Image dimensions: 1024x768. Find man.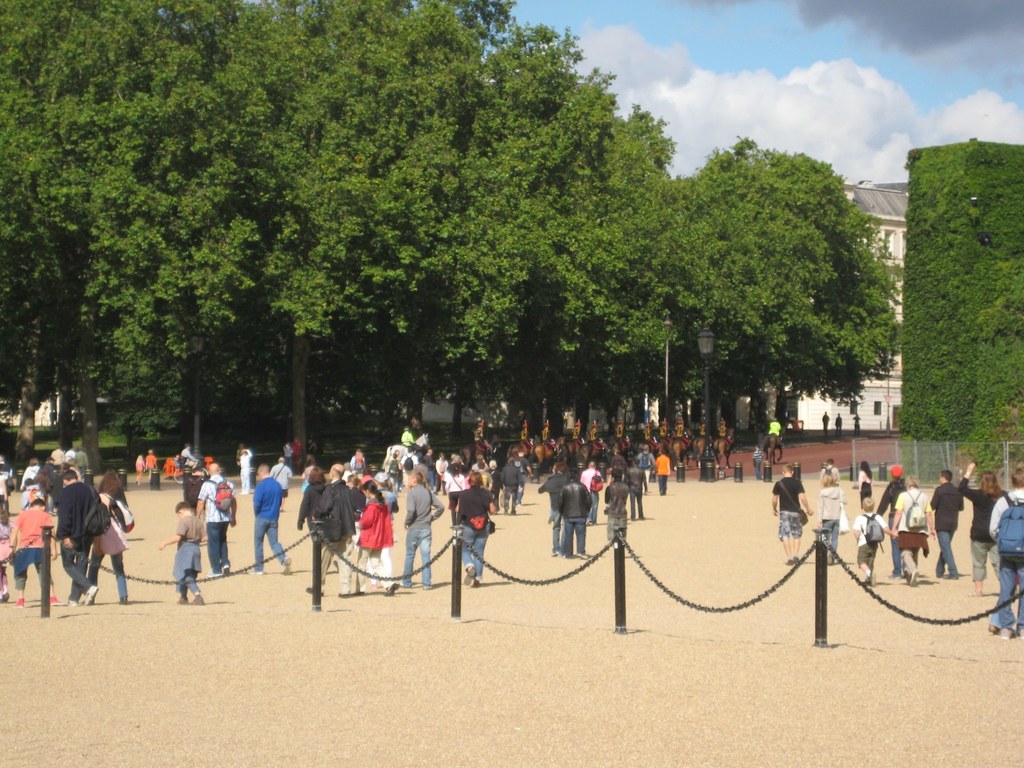
{"left": 197, "top": 462, "right": 238, "bottom": 577}.
